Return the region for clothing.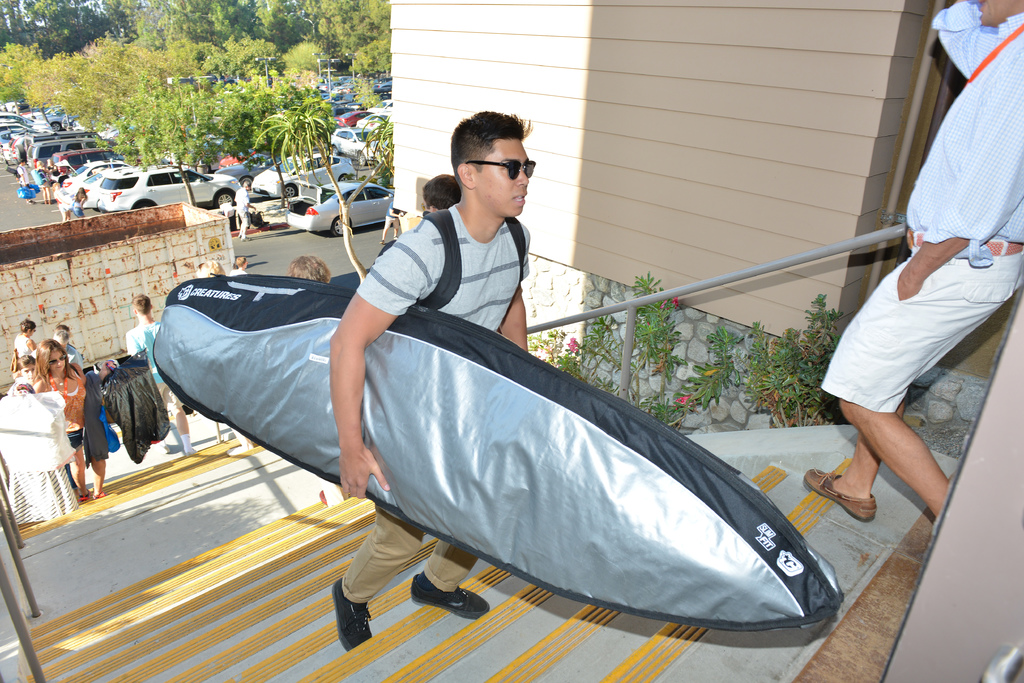
crop(338, 200, 531, 601).
